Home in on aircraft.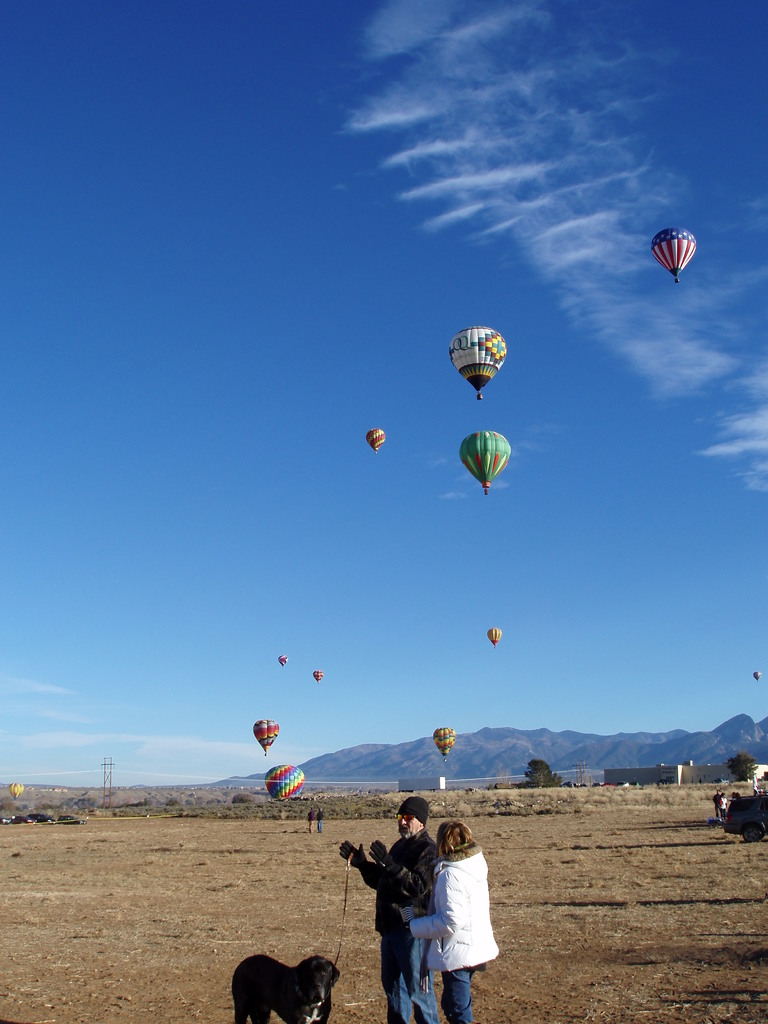
Homed in at 488, 627, 502, 650.
